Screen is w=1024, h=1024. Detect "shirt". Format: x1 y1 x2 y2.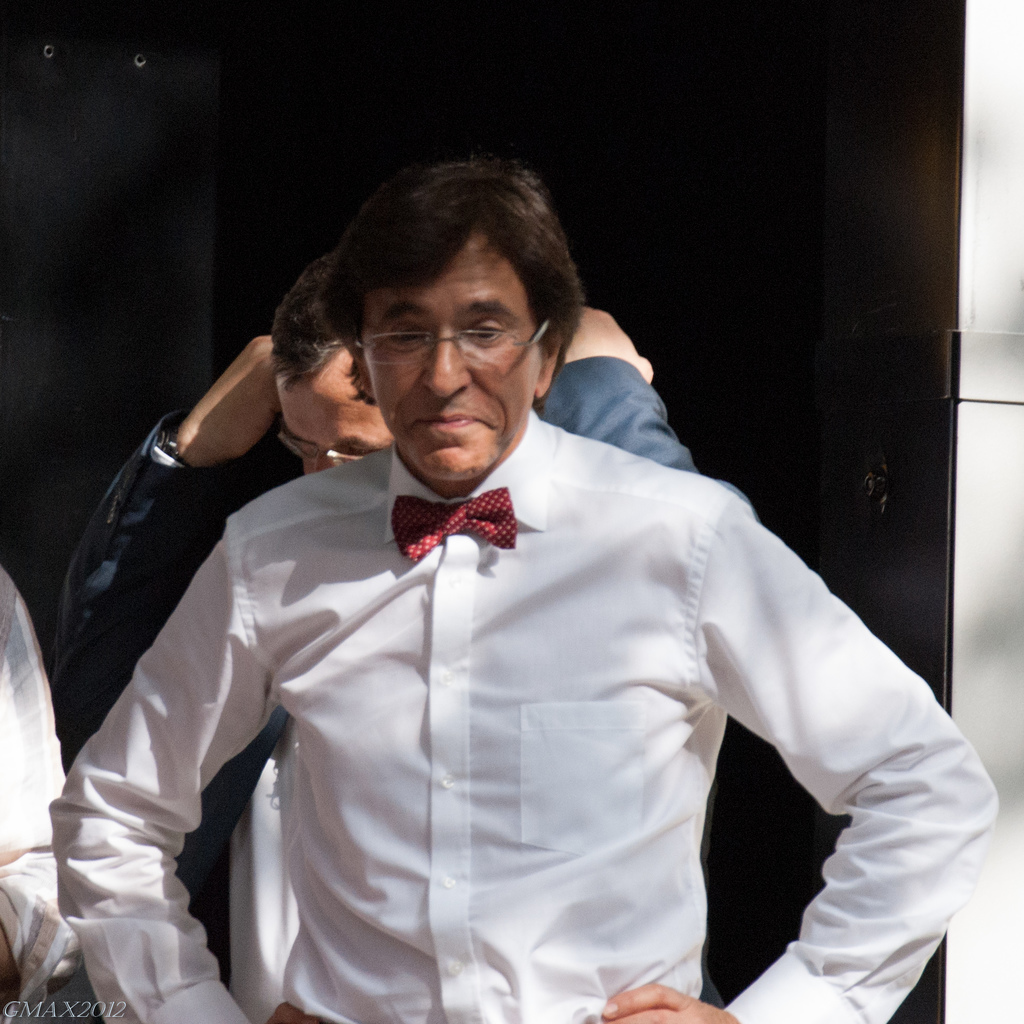
47 409 1002 1023.
